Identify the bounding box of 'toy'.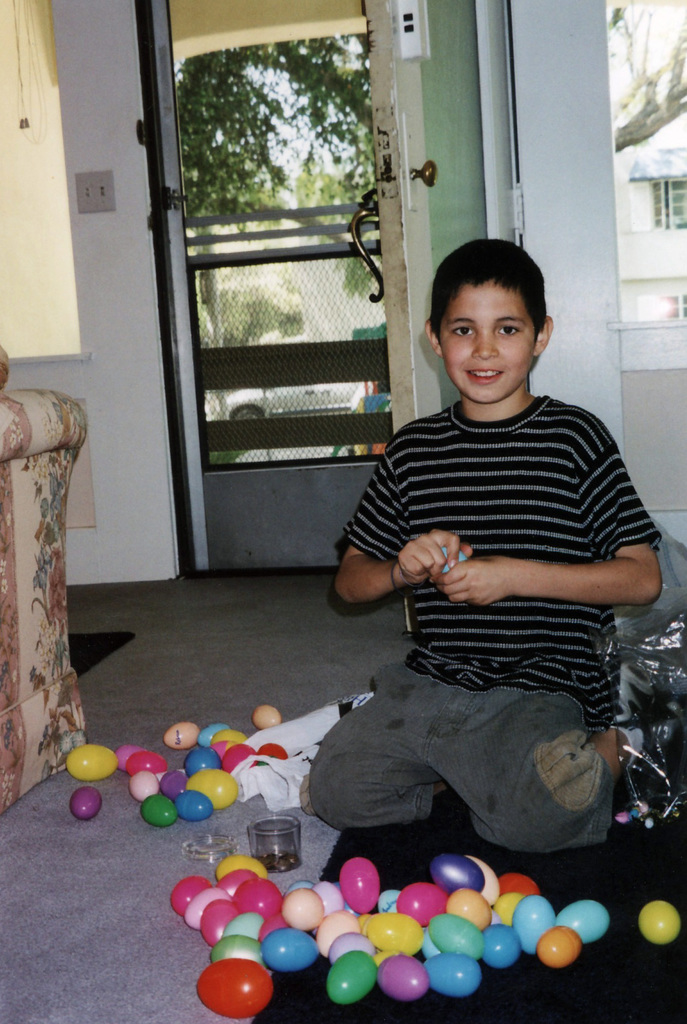
251:707:281:735.
